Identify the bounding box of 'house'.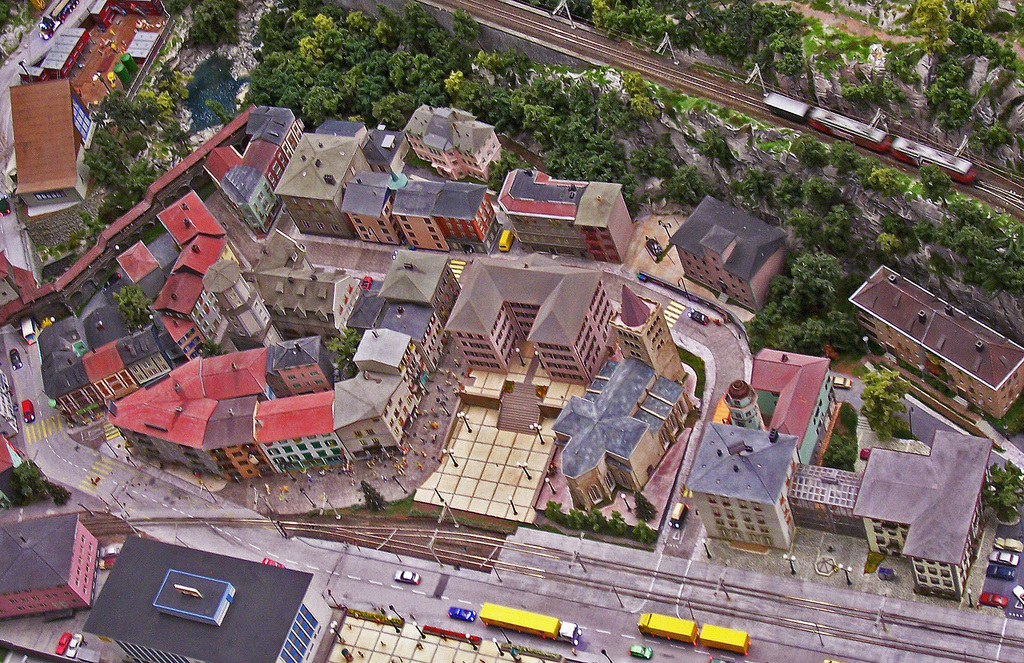
(x1=670, y1=186, x2=785, y2=309).
